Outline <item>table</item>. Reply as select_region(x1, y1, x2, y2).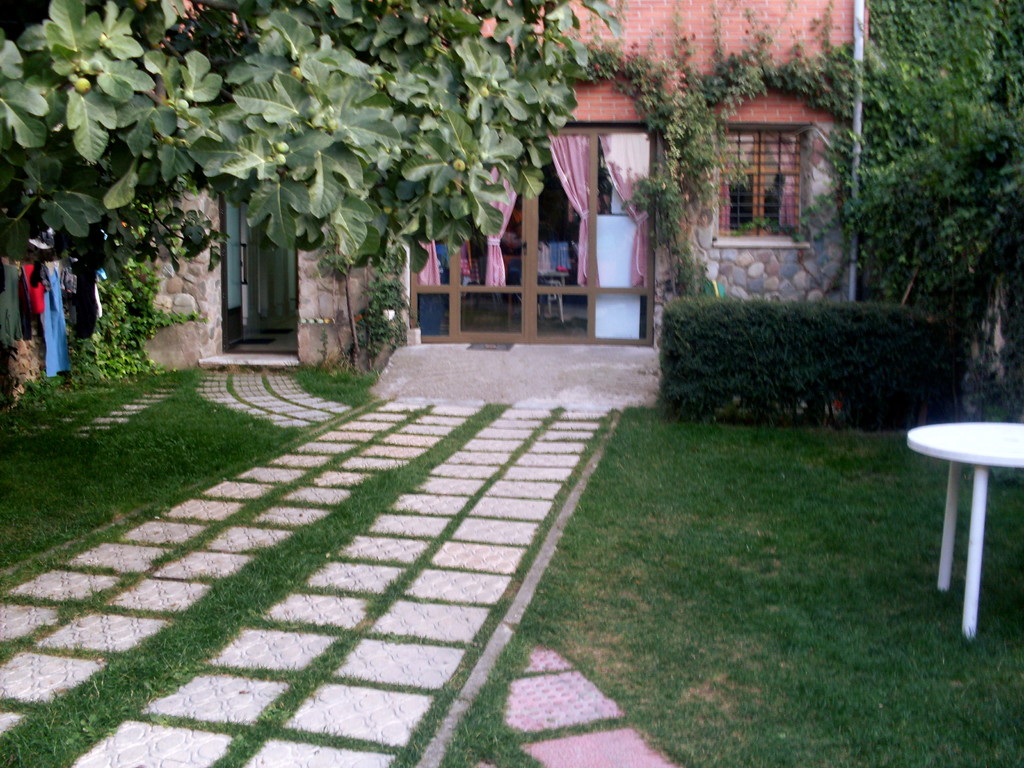
select_region(909, 390, 1023, 642).
